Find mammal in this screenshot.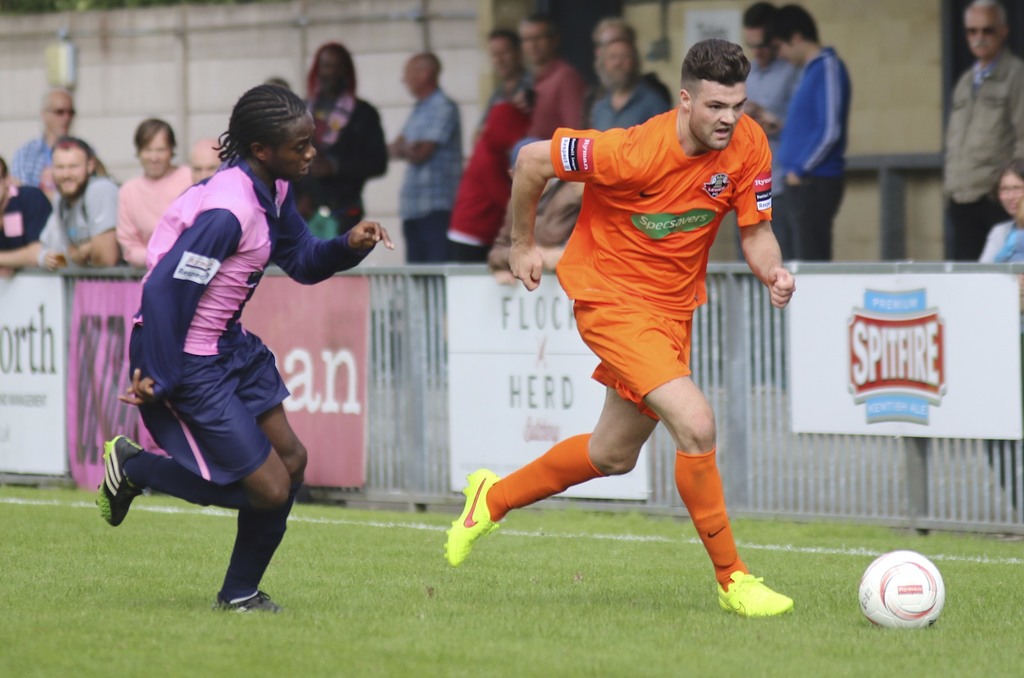
The bounding box for mammal is BBox(740, 0, 799, 262).
